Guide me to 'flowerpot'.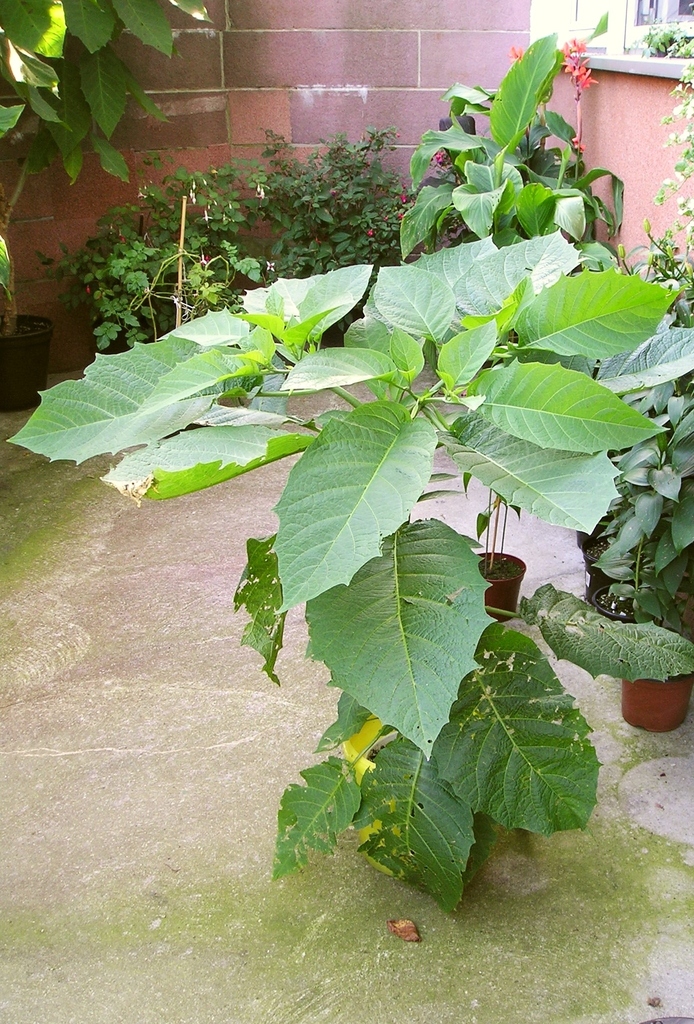
Guidance: {"x1": 614, "y1": 672, "x2": 693, "y2": 735}.
